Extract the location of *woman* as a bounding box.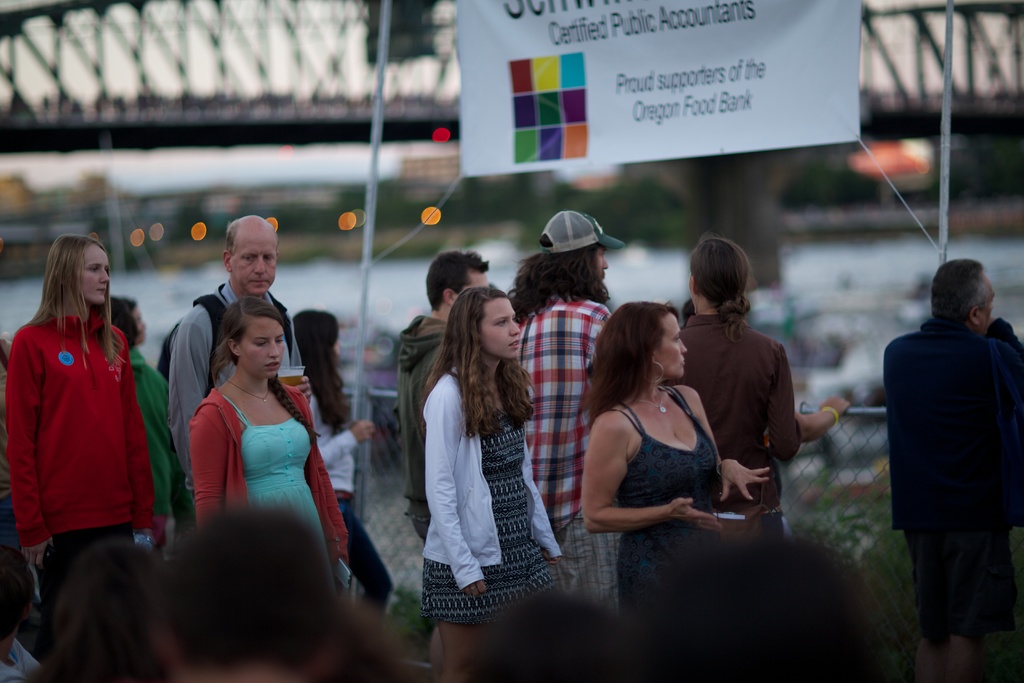
x1=578 y1=279 x2=757 y2=597.
